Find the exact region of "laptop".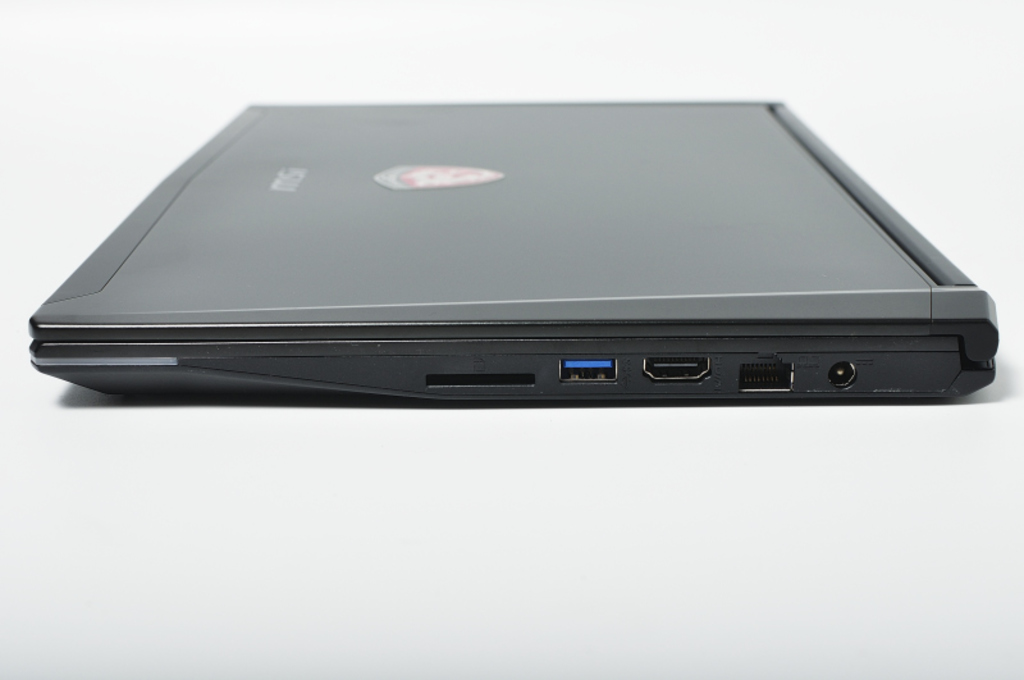
Exact region: region(23, 92, 1011, 412).
